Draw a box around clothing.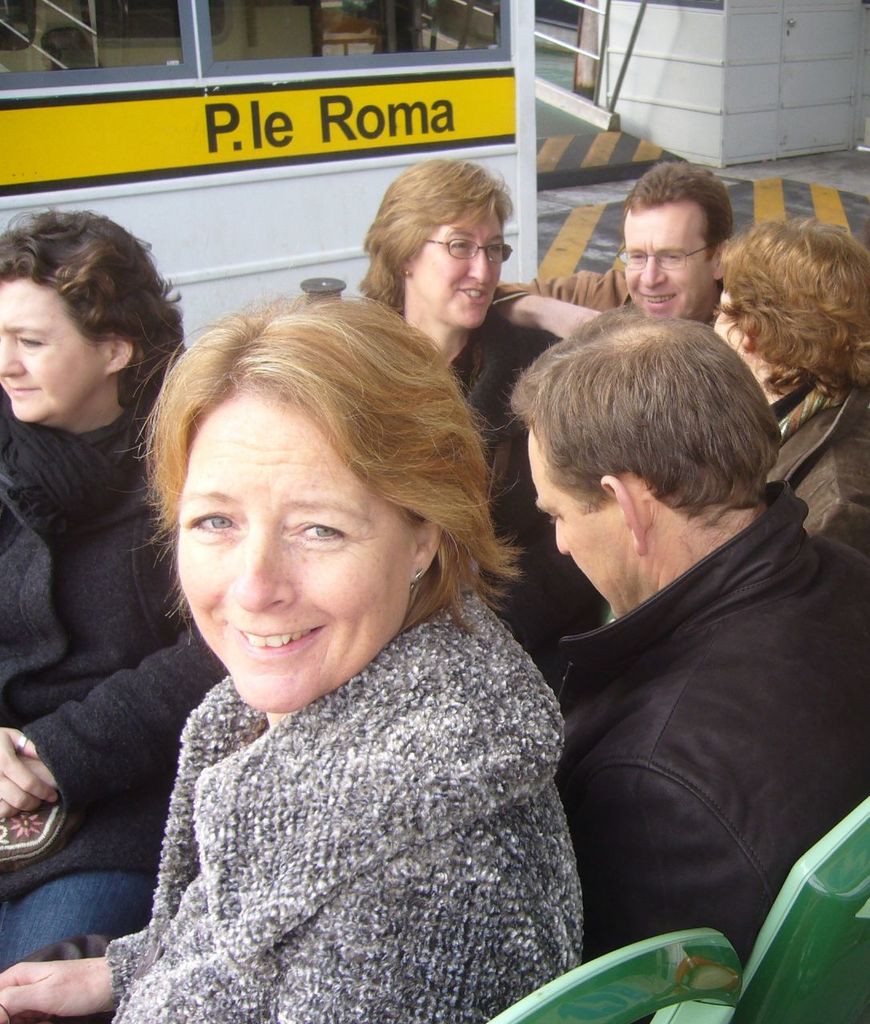
86, 593, 606, 1023.
